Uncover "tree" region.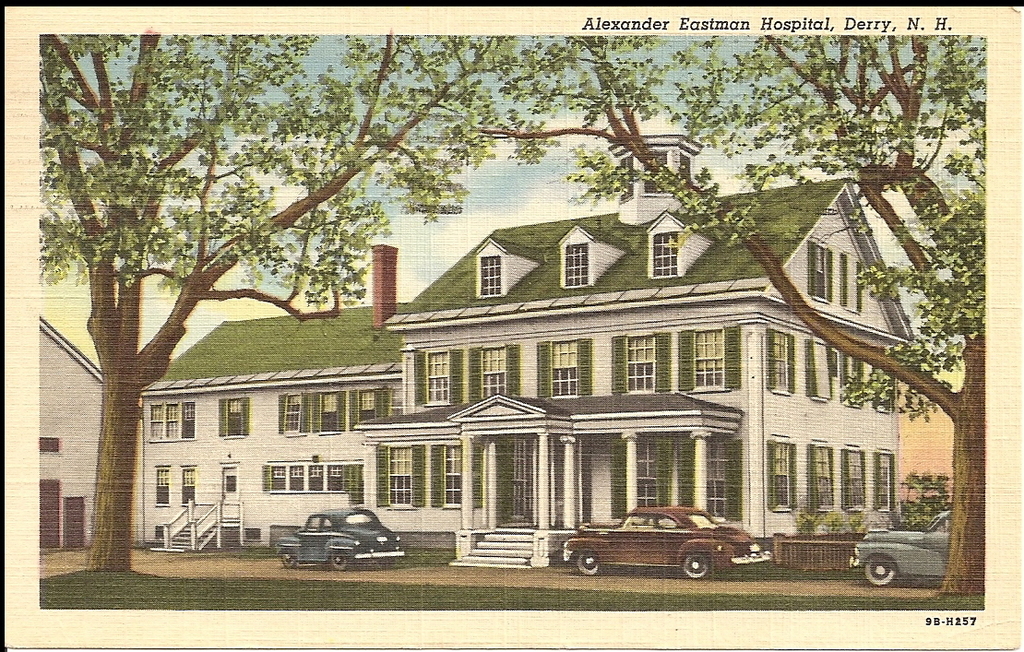
Uncovered: (480, 34, 989, 594).
